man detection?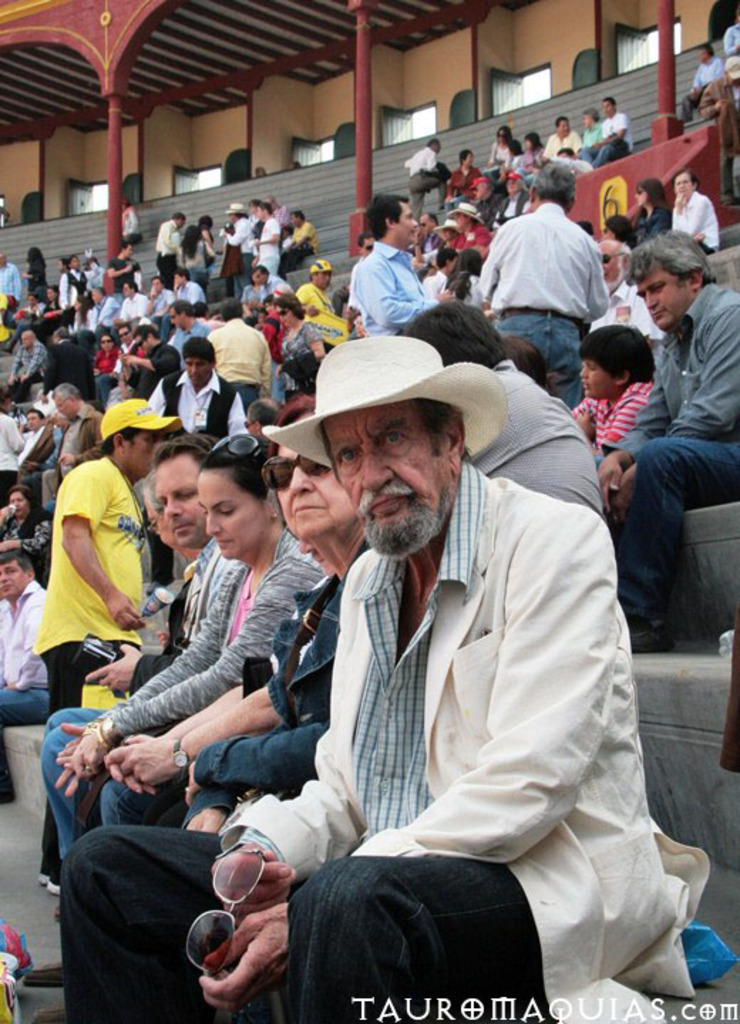
left=155, top=210, right=186, bottom=292
